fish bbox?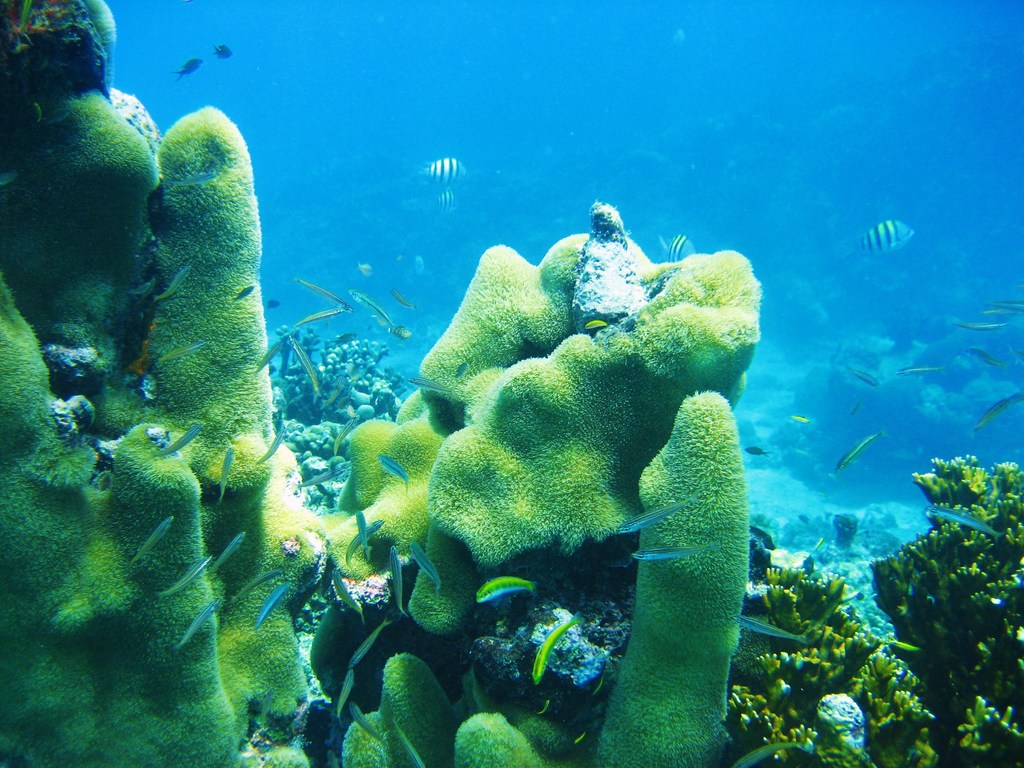
pyautogui.locateOnScreen(432, 190, 458, 214)
